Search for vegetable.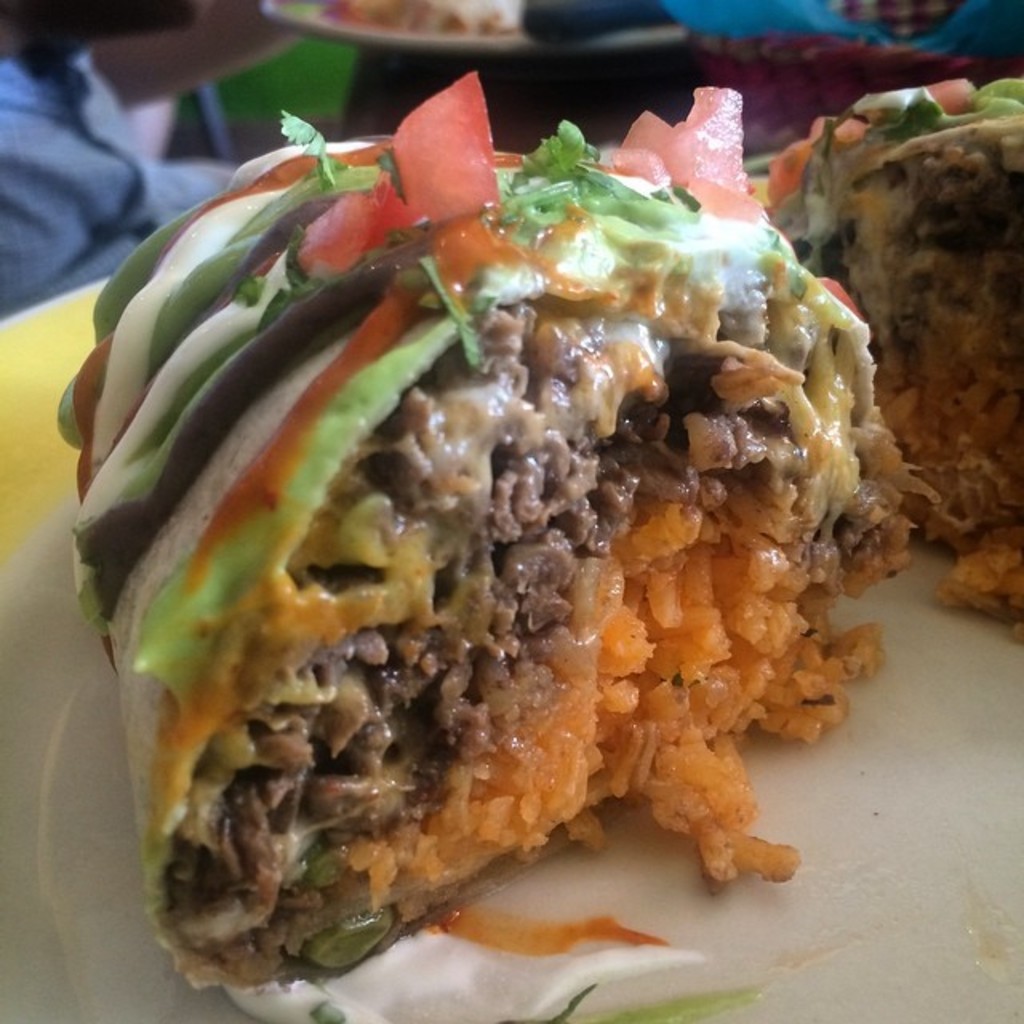
Found at {"x1": 400, "y1": 70, "x2": 526, "y2": 229}.
